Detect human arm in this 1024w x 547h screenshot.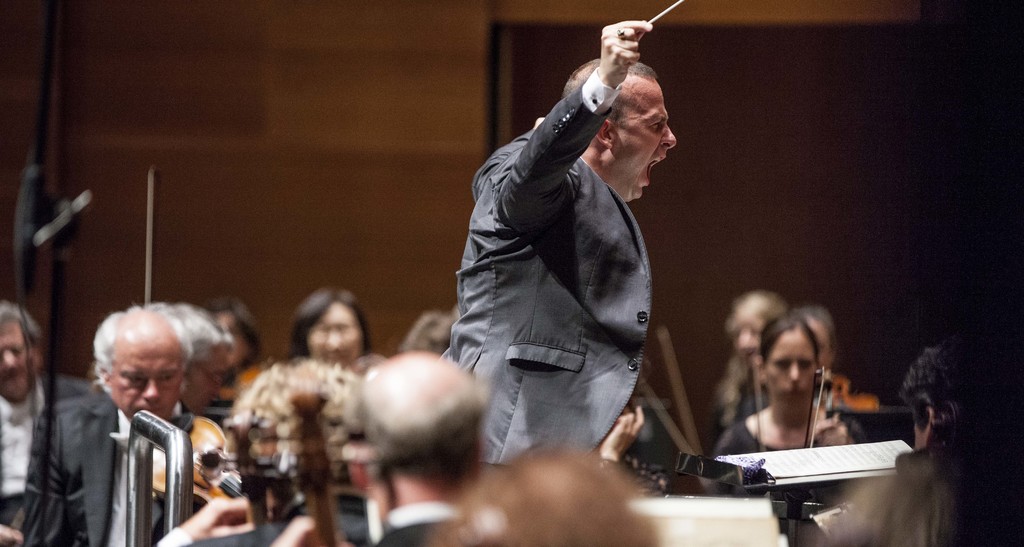
Detection: [28, 399, 90, 546].
